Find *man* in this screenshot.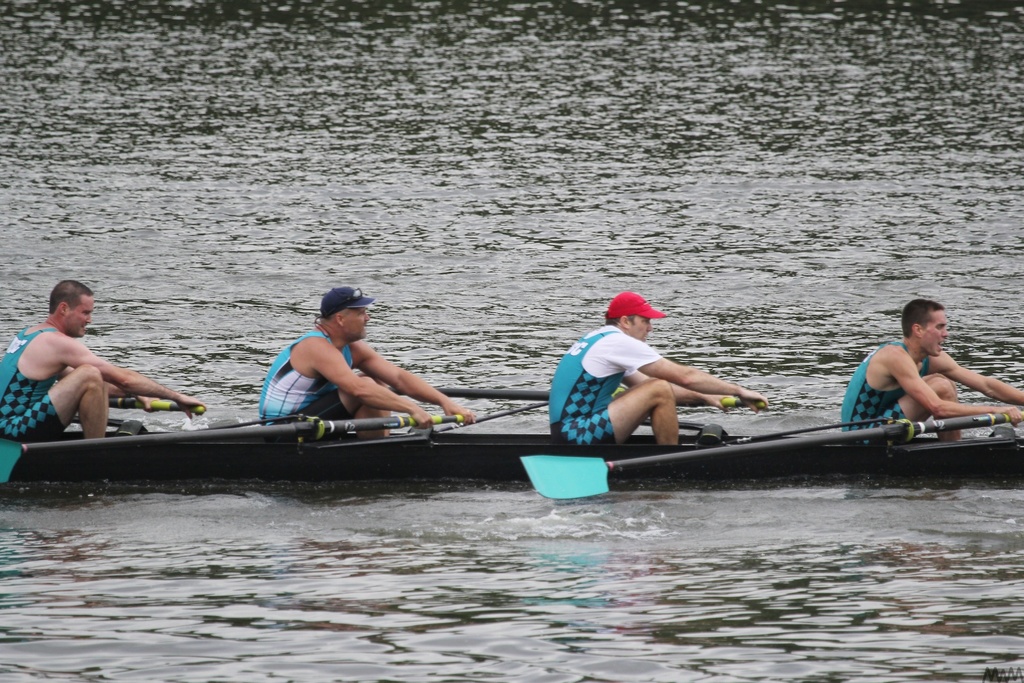
The bounding box for *man* is {"x1": 551, "y1": 282, "x2": 766, "y2": 461}.
